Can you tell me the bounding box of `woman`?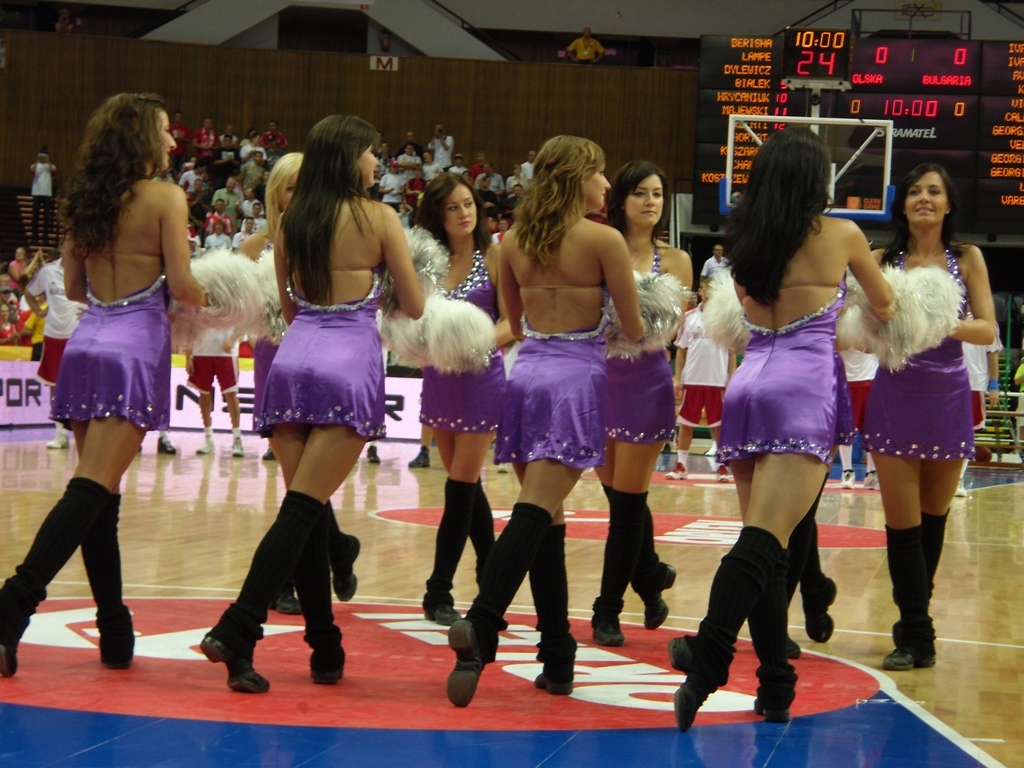
<bbox>229, 152, 315, 612</bbox>.
